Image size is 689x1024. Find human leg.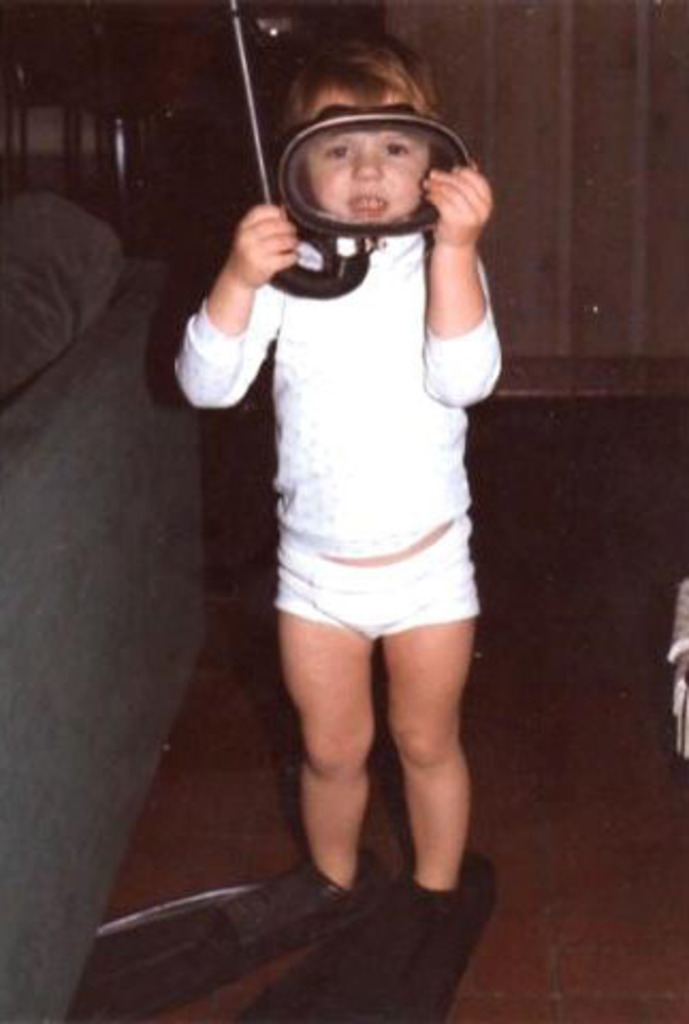
region(277, 612, 365, 875).
